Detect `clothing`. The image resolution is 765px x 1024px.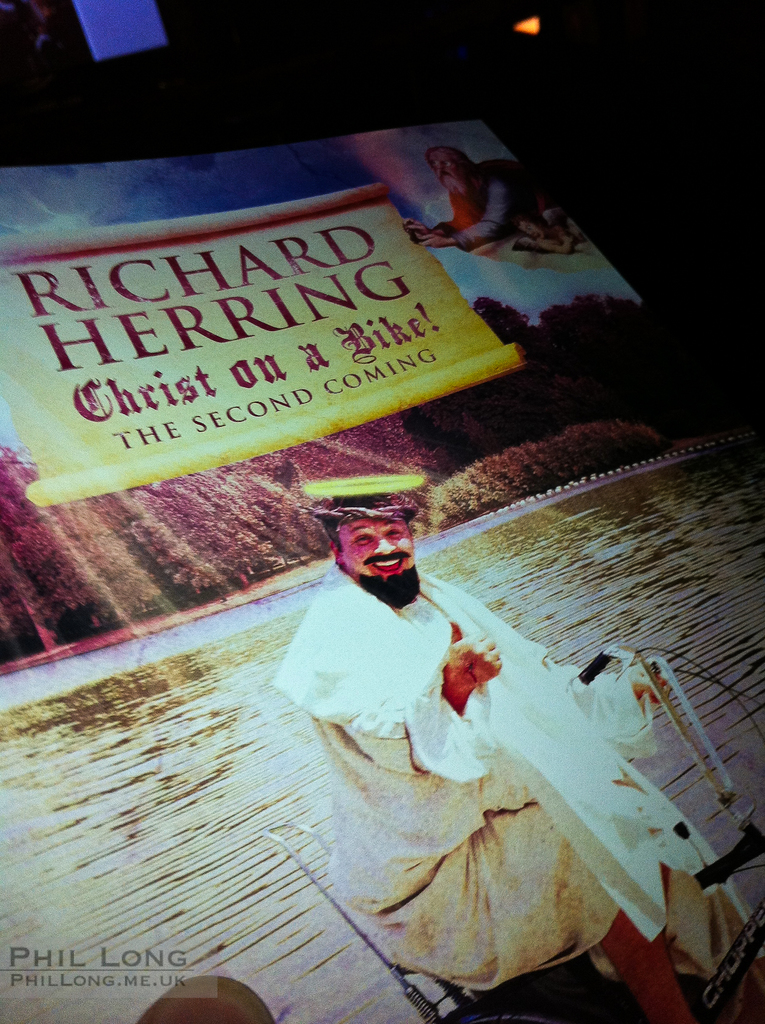
[x1=445, y1=150, x2=552, y2=252].
